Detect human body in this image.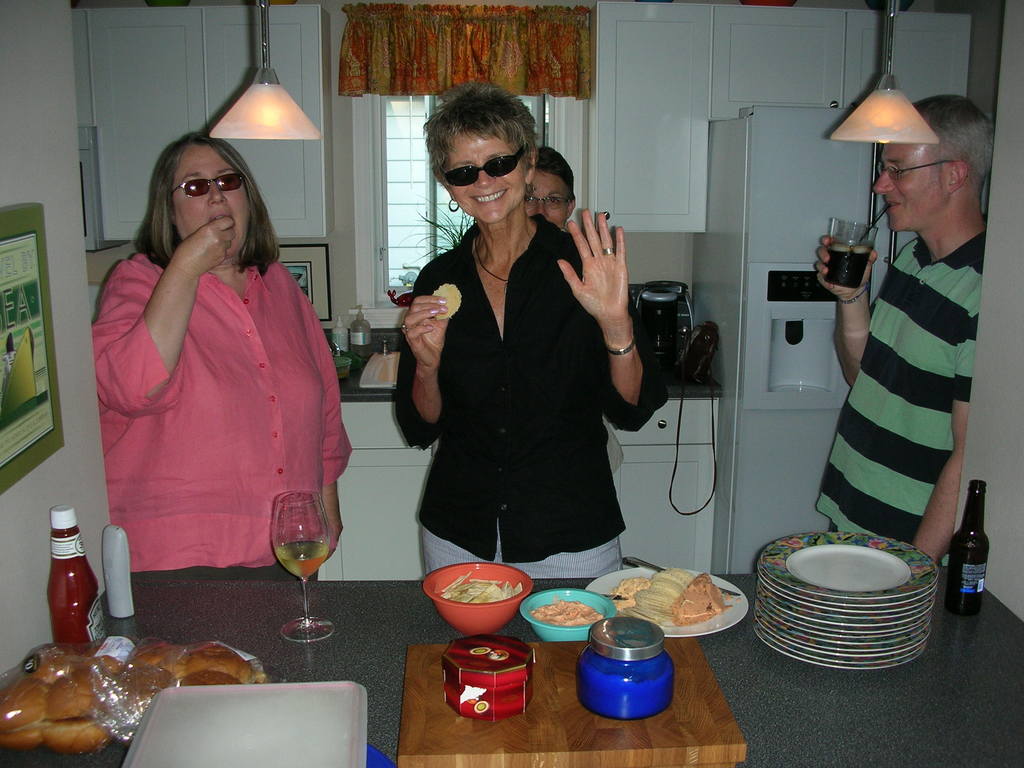
Detection: (x1=82, y1=133, x2=346, y2=638).
